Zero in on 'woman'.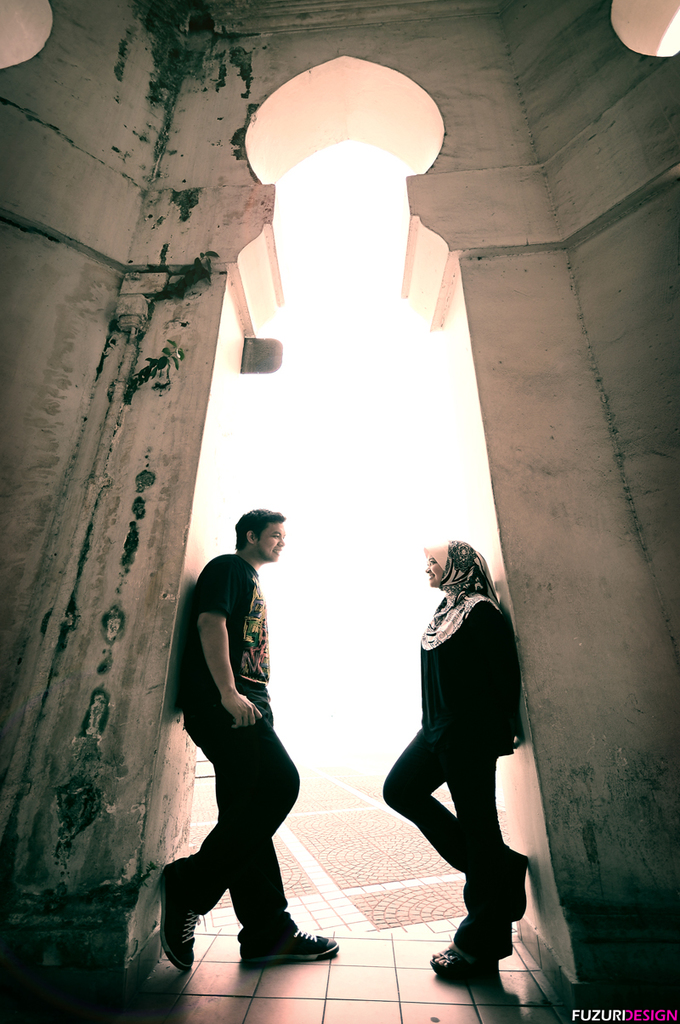
Zeroed in: BBox(381, 508, 545, 989).
